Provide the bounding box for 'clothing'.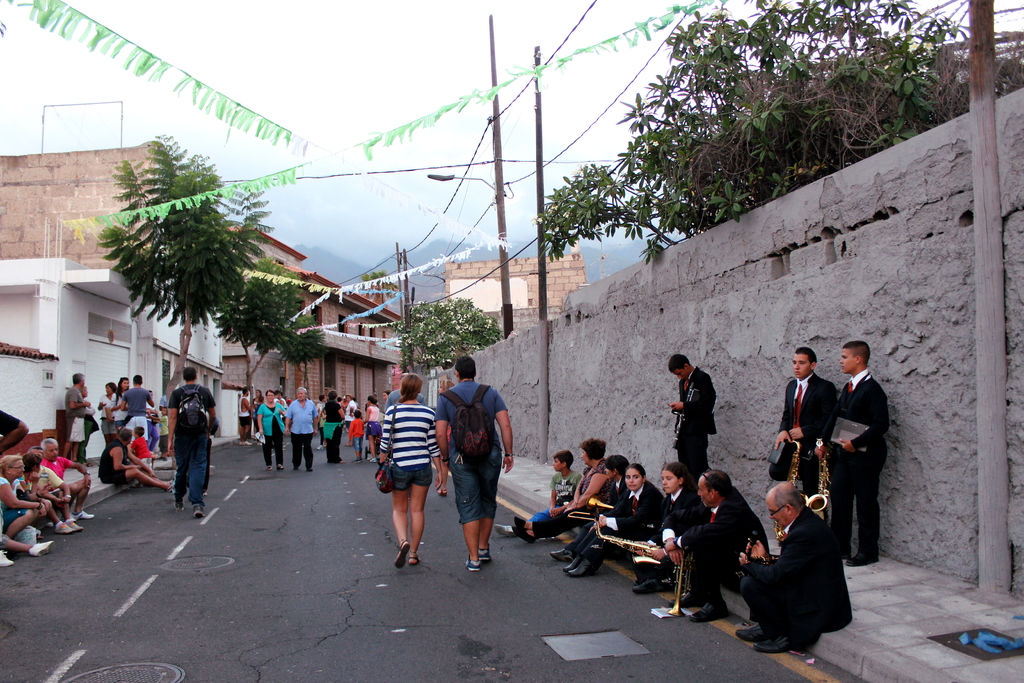
[x1=735, y1=506, x2=860, y2=646].
